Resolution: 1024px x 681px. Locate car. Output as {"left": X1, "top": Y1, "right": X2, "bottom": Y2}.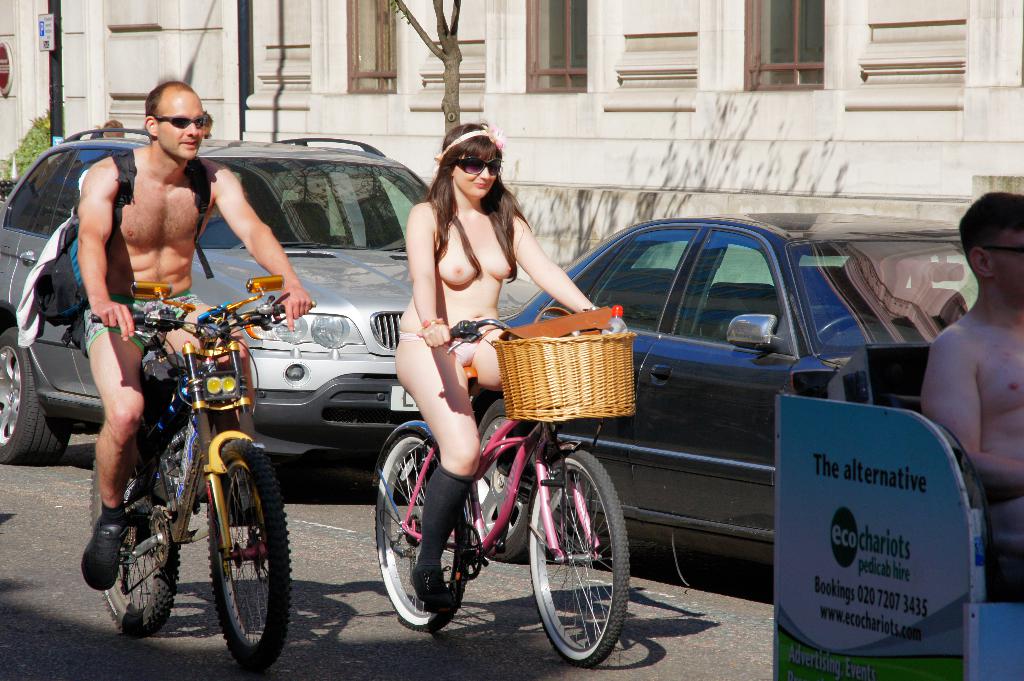
{"left": 0, "top": 125, "right": 540, "bottom": 461}.
